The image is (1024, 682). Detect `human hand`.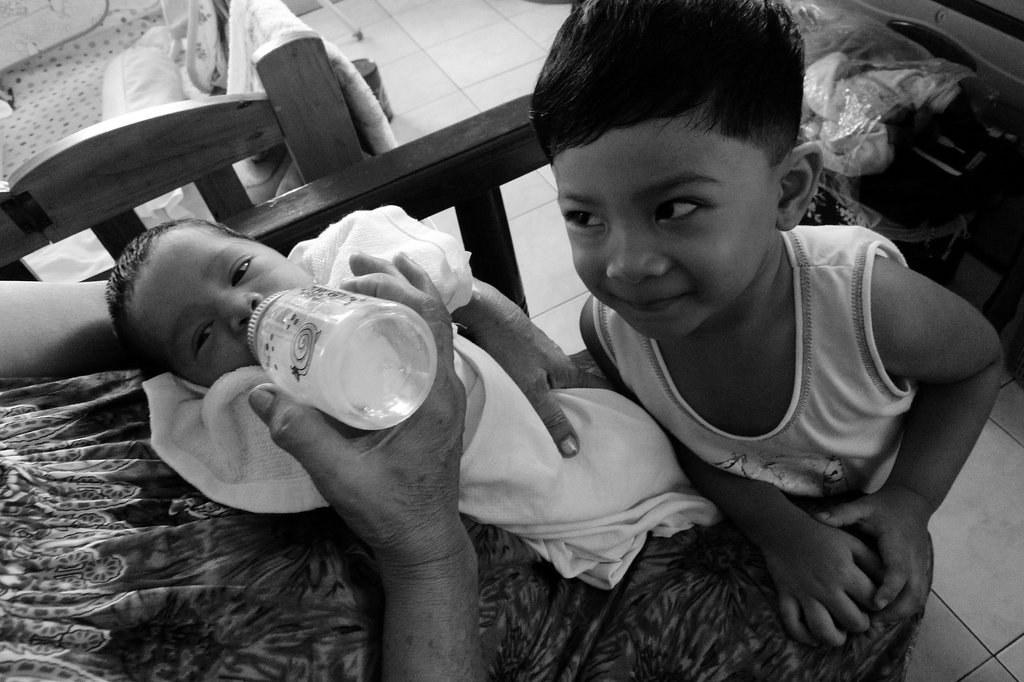
Detection: l=454, t=293, r=614, b=459.
